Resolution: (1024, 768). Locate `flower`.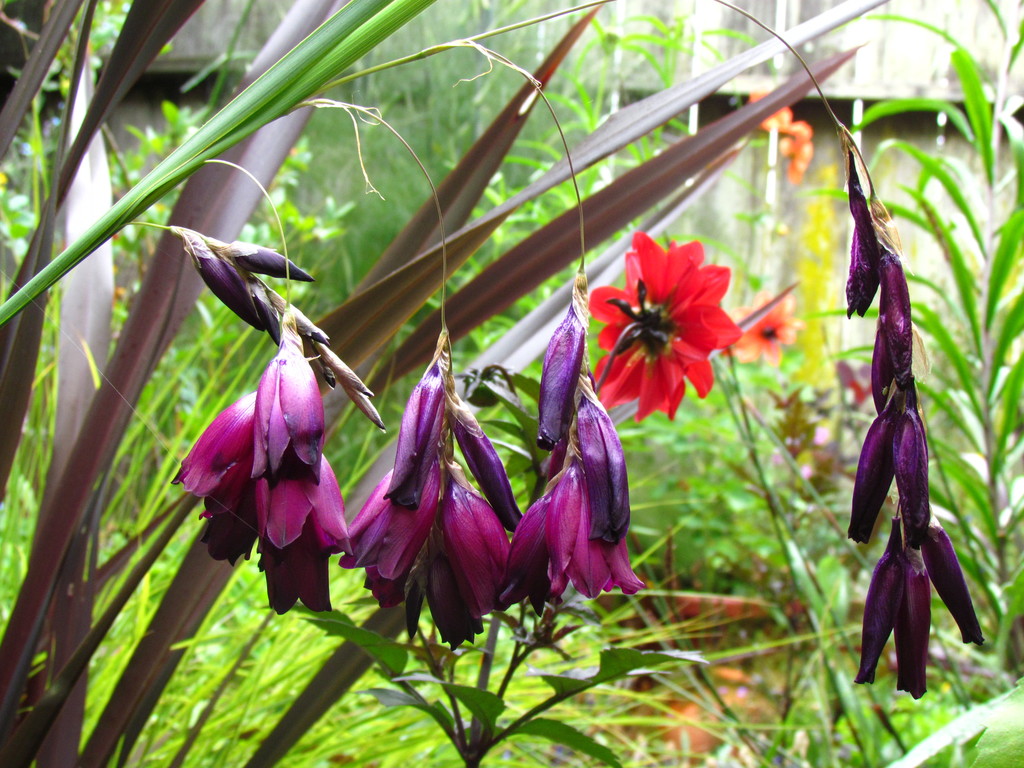
[573,373,636,542].
